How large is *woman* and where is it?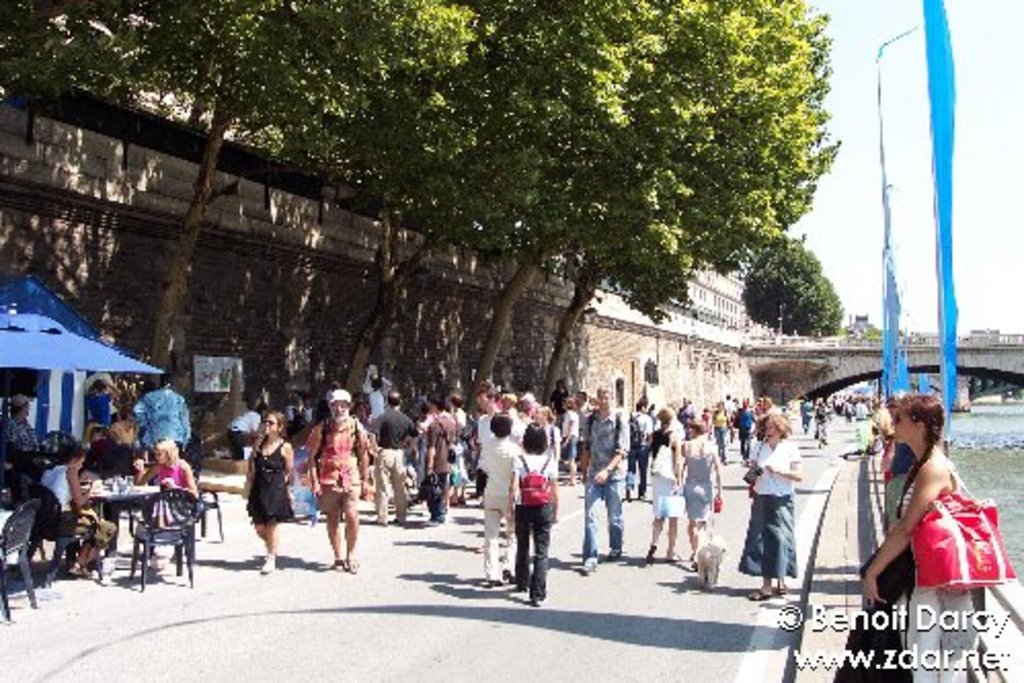
Bounding box: rect(874, 388, 999, 646).
